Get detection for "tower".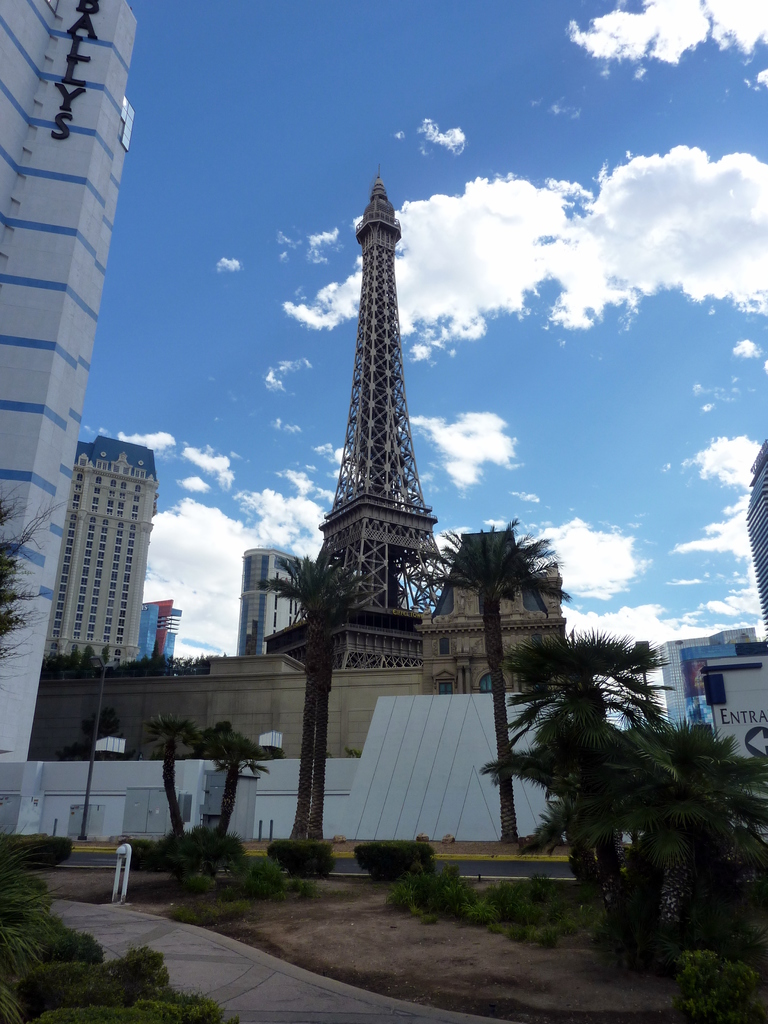
Detection: (left=42, top=449, right=161, bottom=660).
